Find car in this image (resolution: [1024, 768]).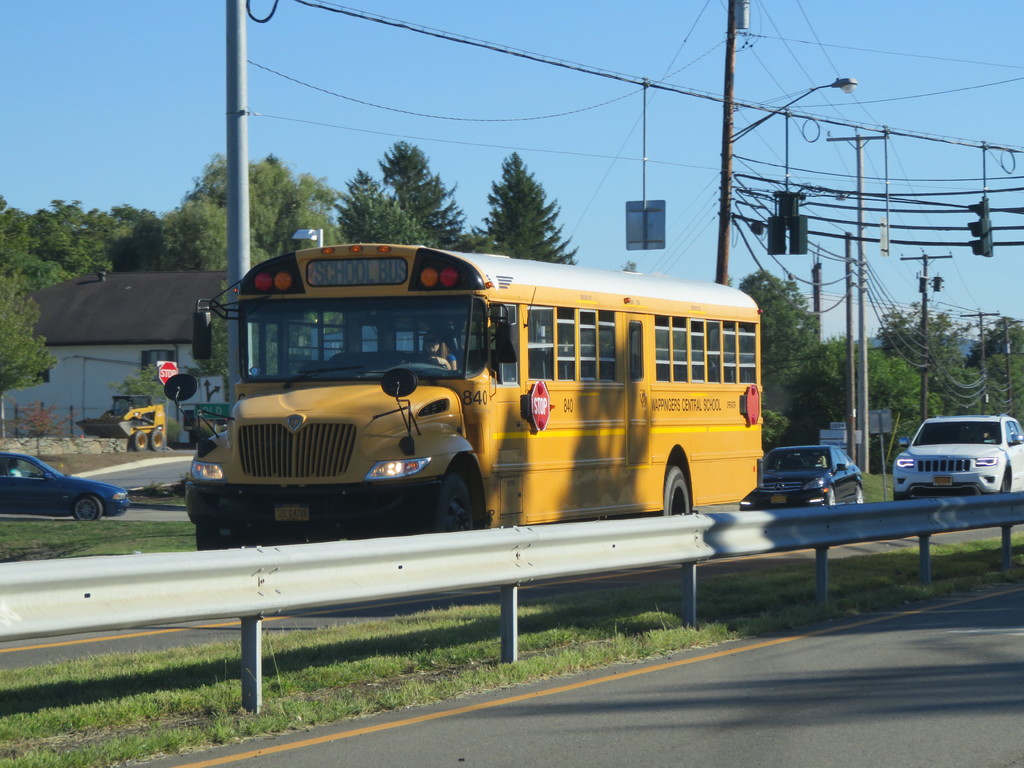
892/416/1023/498.
